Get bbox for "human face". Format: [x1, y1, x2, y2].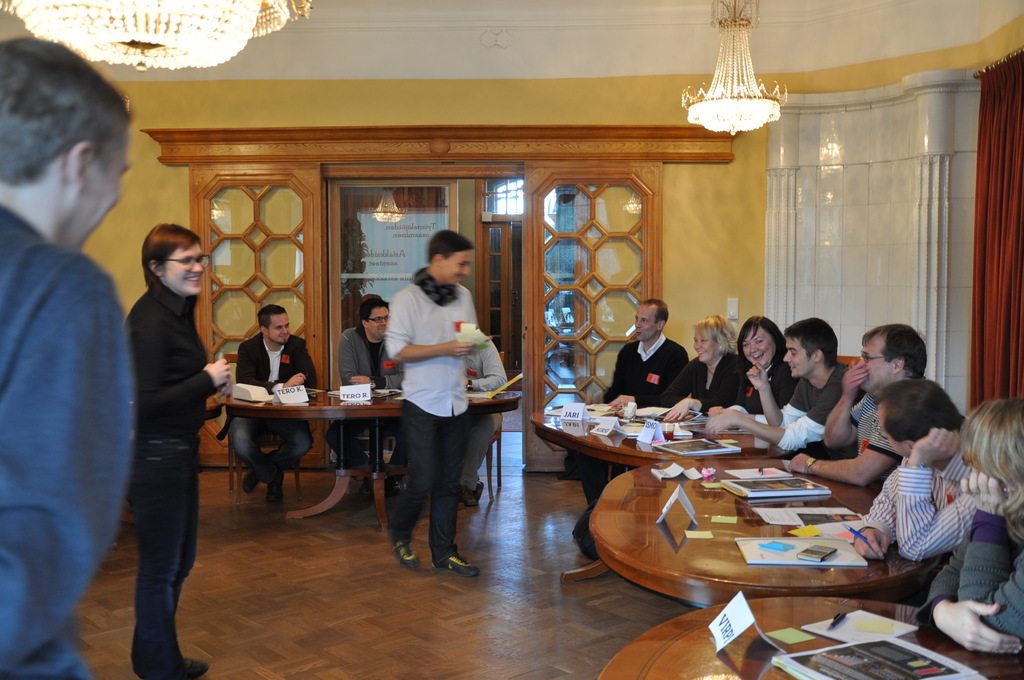
[440, 252, 467, 287].
